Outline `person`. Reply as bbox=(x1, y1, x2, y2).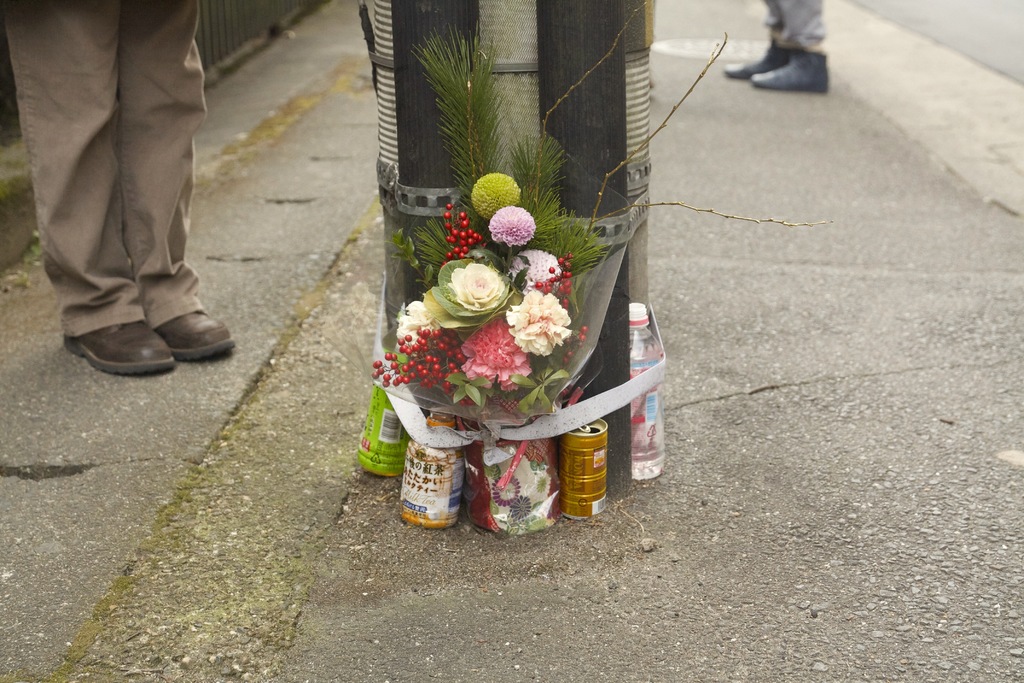
bbox=(0, 0, 256, 364).
